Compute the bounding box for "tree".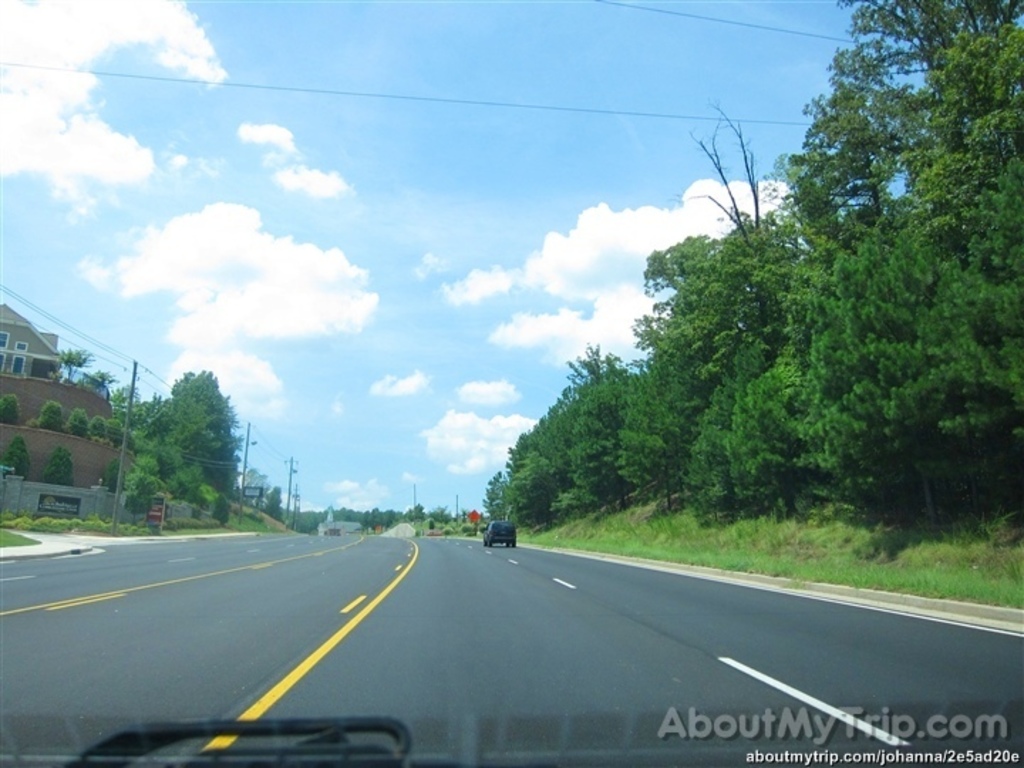
<region>46, 444, 77, 484</region>.
